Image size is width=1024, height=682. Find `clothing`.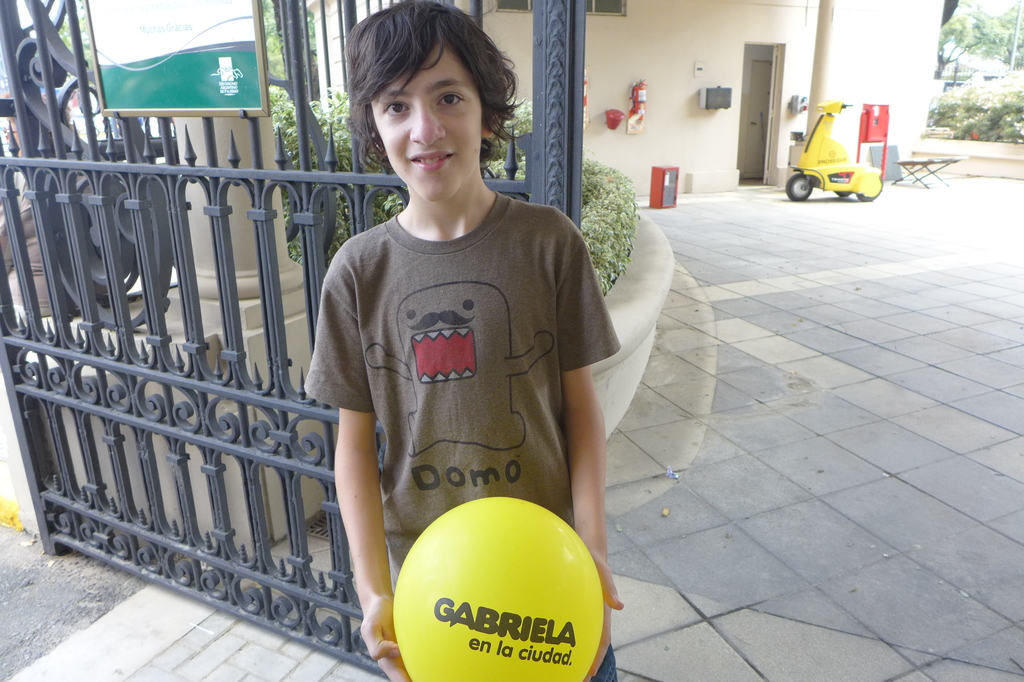
bbox=[302, 190, 618, 681].
